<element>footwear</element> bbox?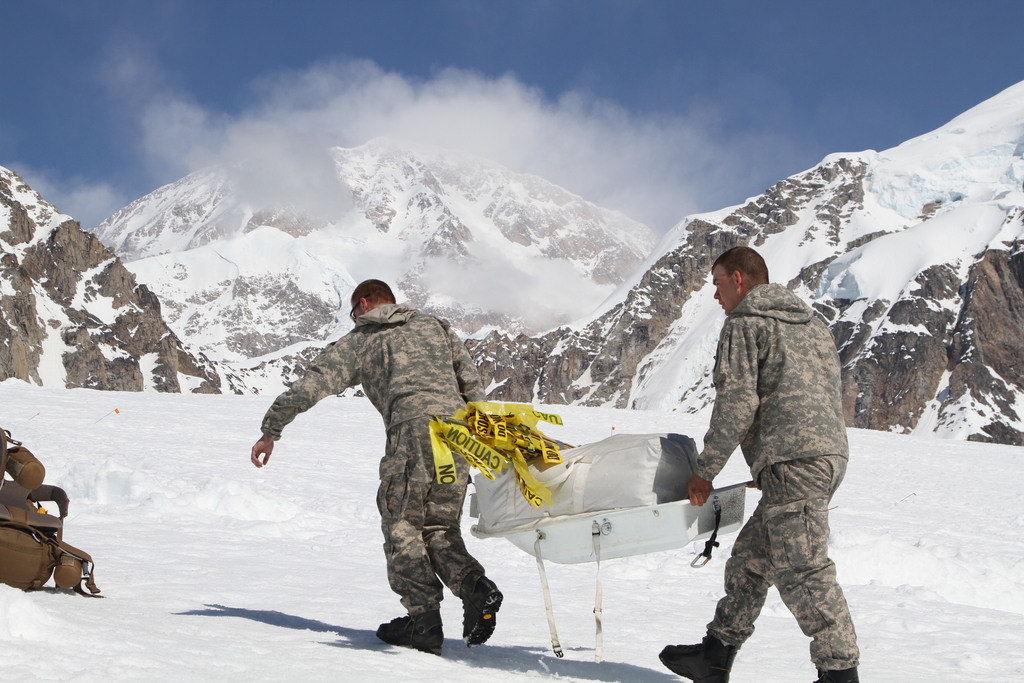
Rect(652, 632, 757, 682)
